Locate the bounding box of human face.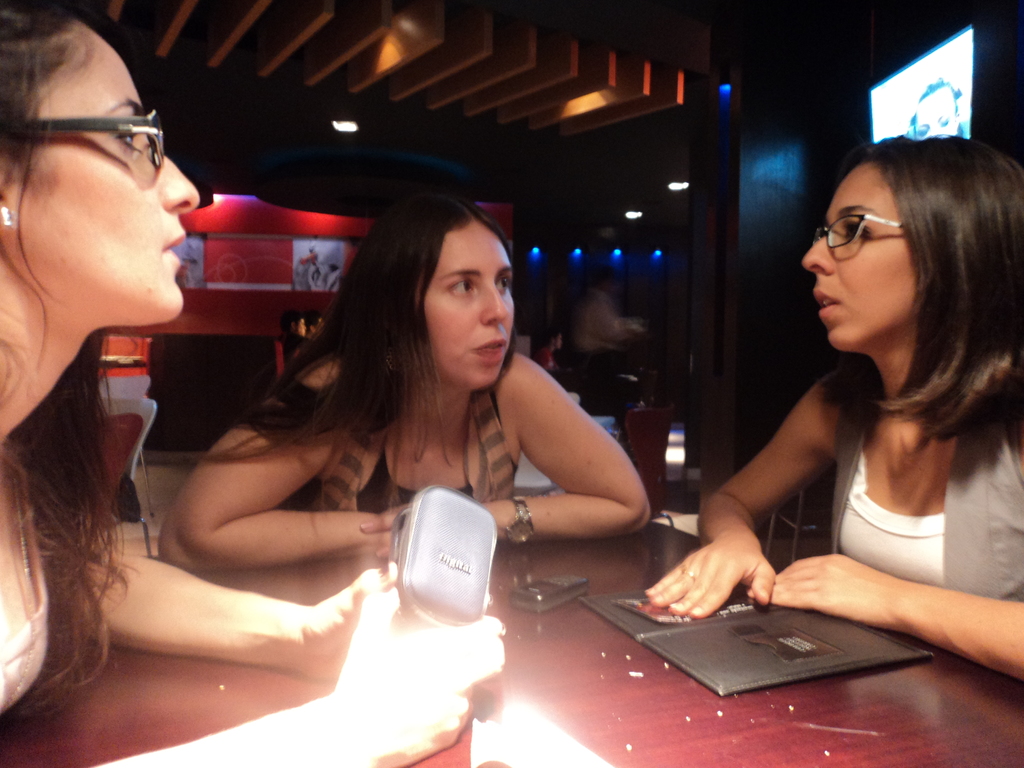
Bounding box: 803,158,920,353.
